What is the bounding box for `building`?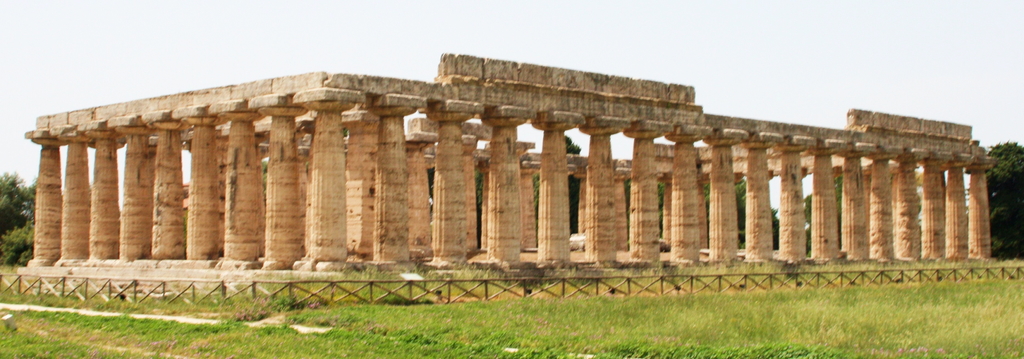
bbox=(21, 51, 985, 283).
